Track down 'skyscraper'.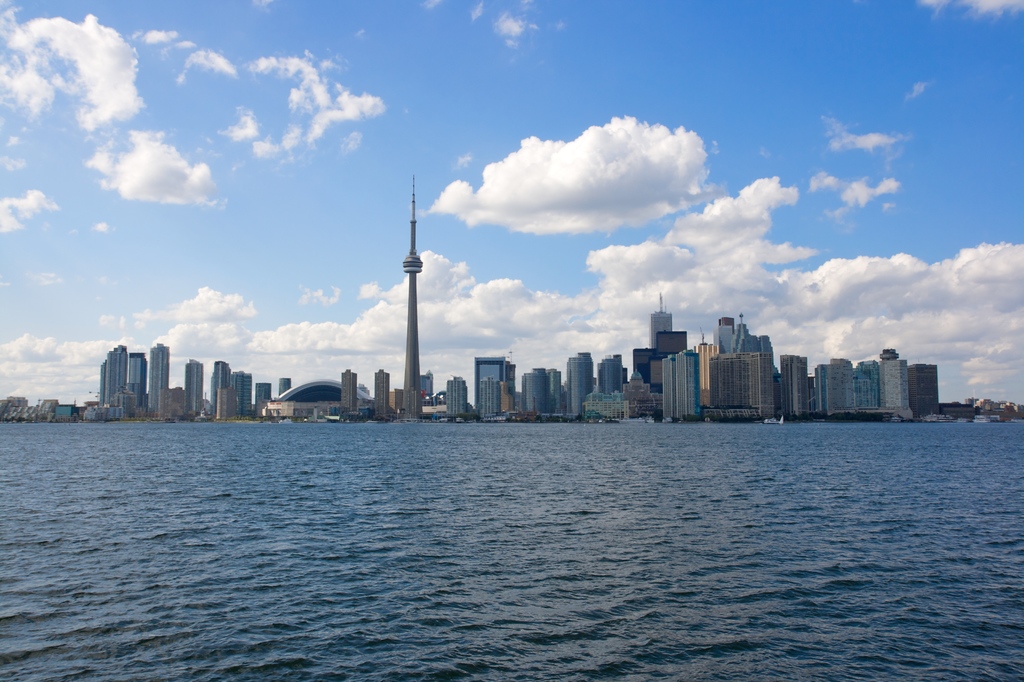
Tracked to 447:375:468:426.
